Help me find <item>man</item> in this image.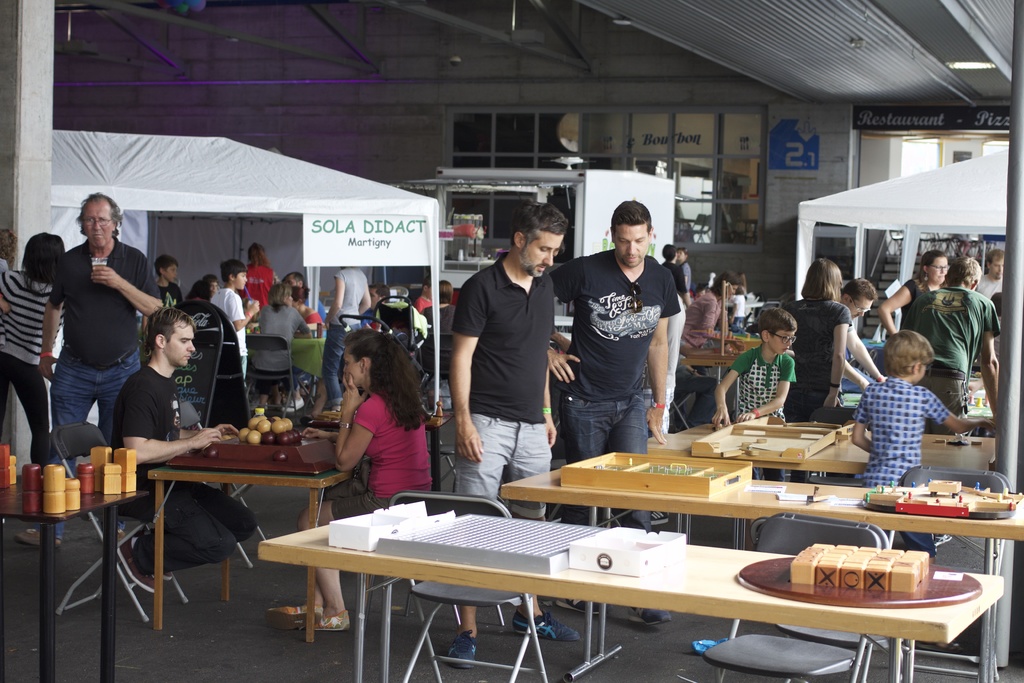
Found it: crop(968, 248, 1010, 302).
